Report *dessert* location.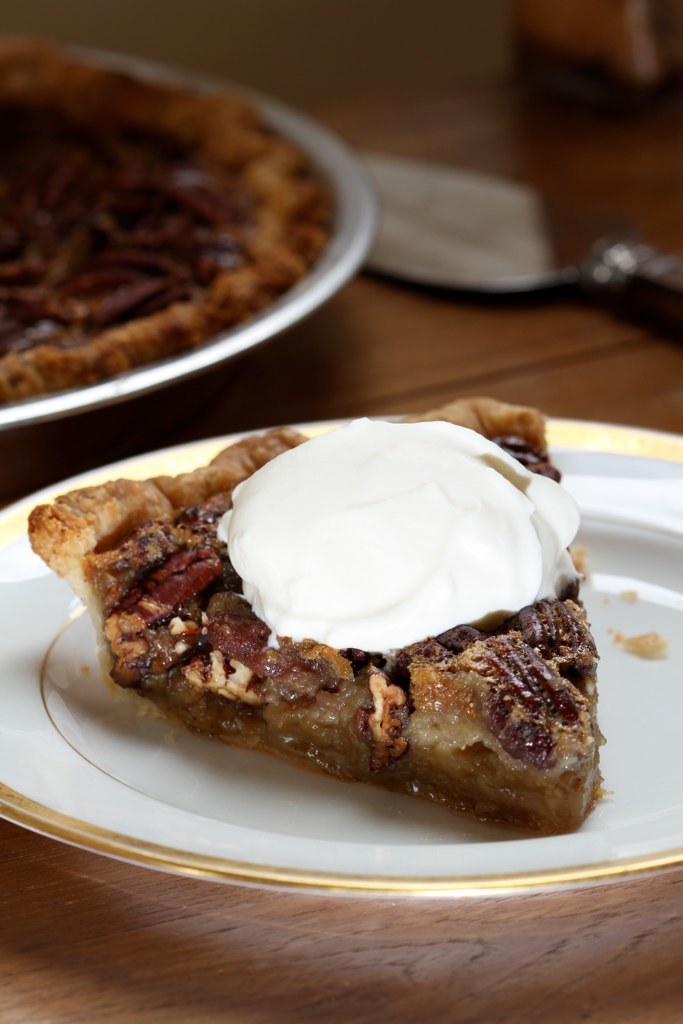
Report: [0, 58, 361, 397].
